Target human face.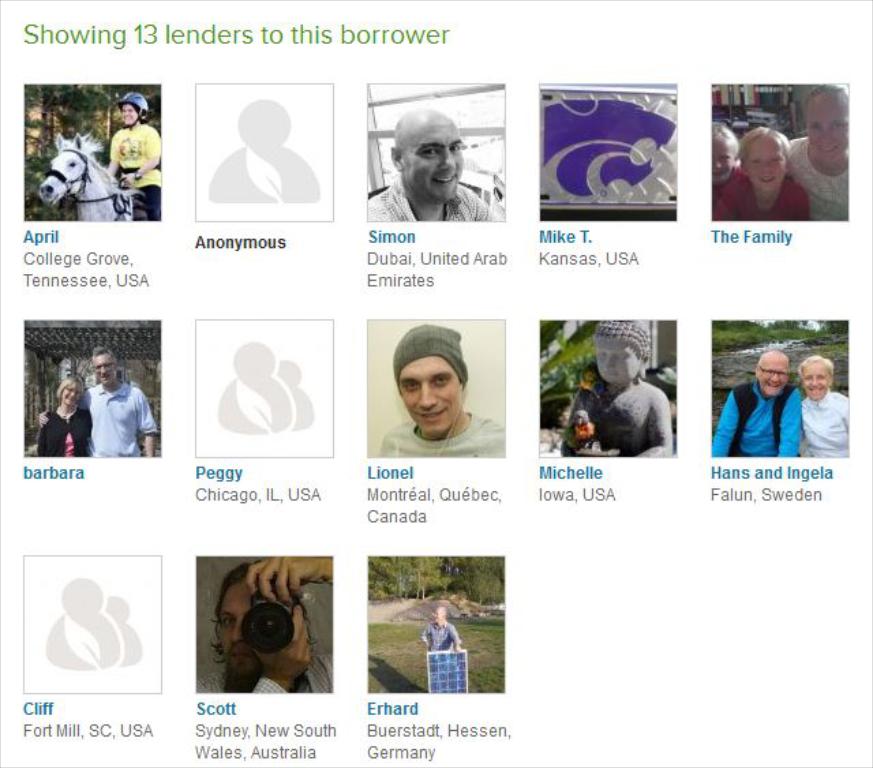
Target region: BBox(432, 607, 443, 623).
